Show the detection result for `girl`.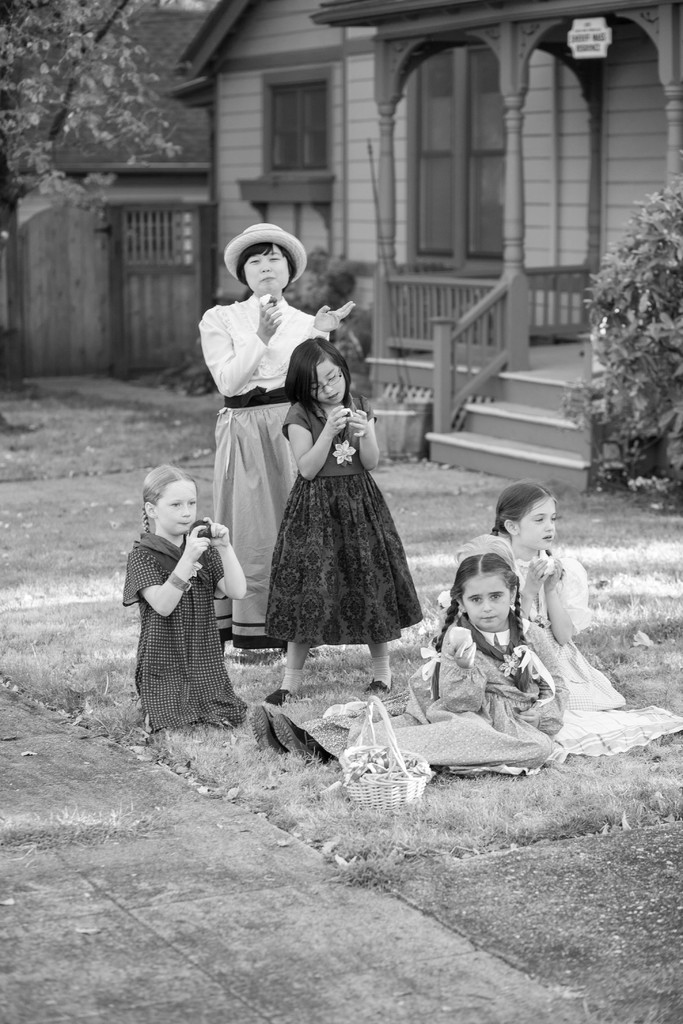
(252, 532, 518, 764).
